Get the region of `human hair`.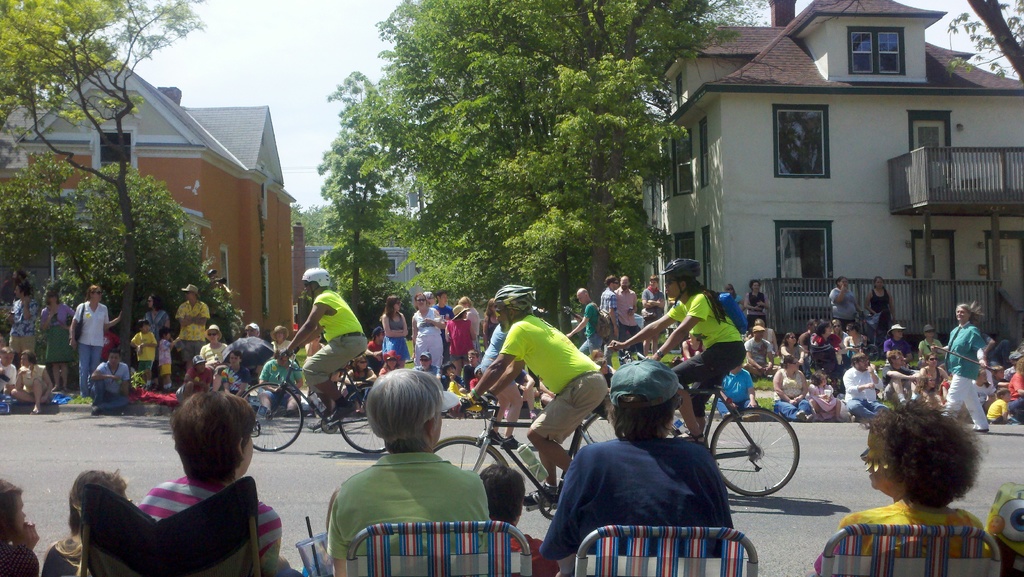
601/274/618/286.
